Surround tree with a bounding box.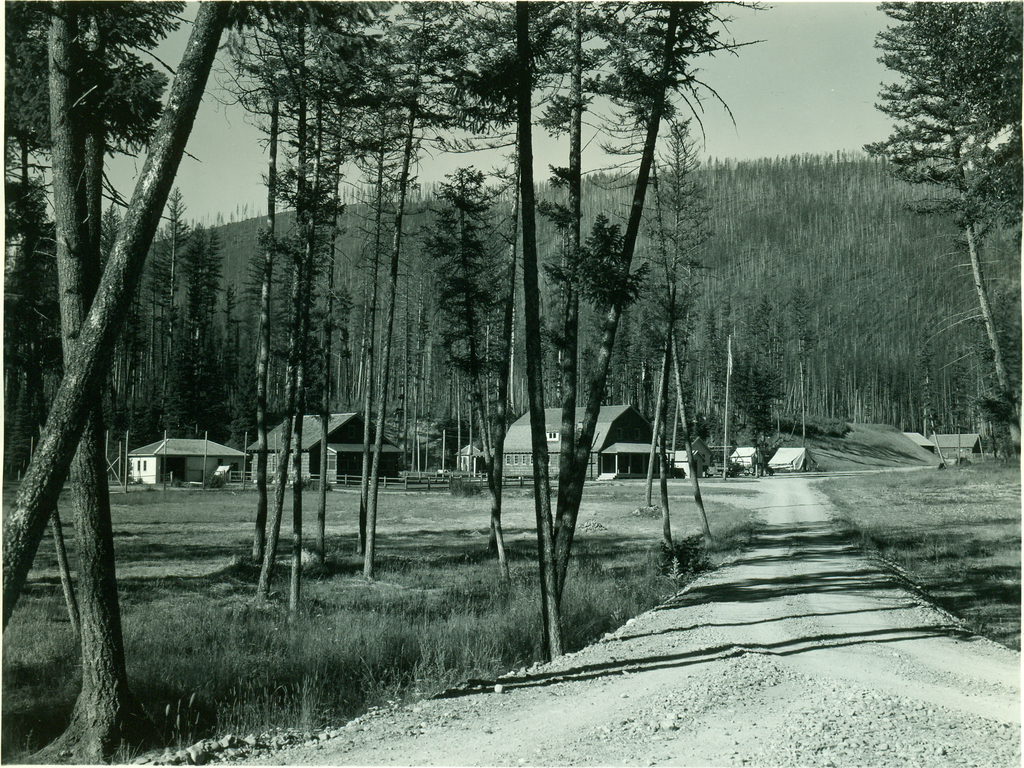
crop(102, 219, 232, 478).
